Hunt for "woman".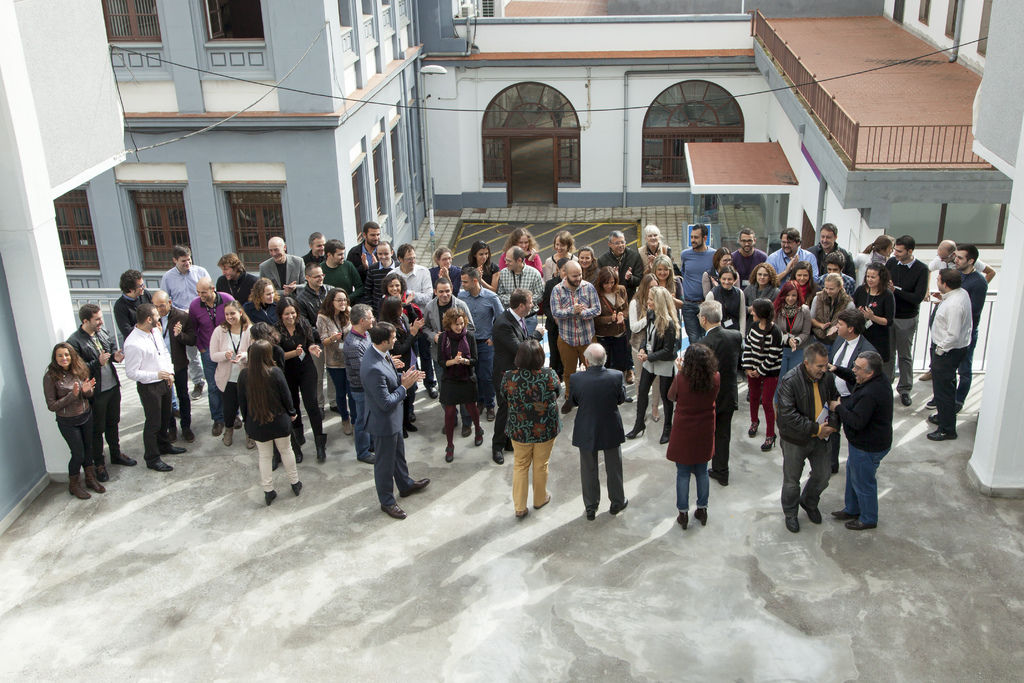
Hunted down at bbox=[497, 338, 561, 518].
